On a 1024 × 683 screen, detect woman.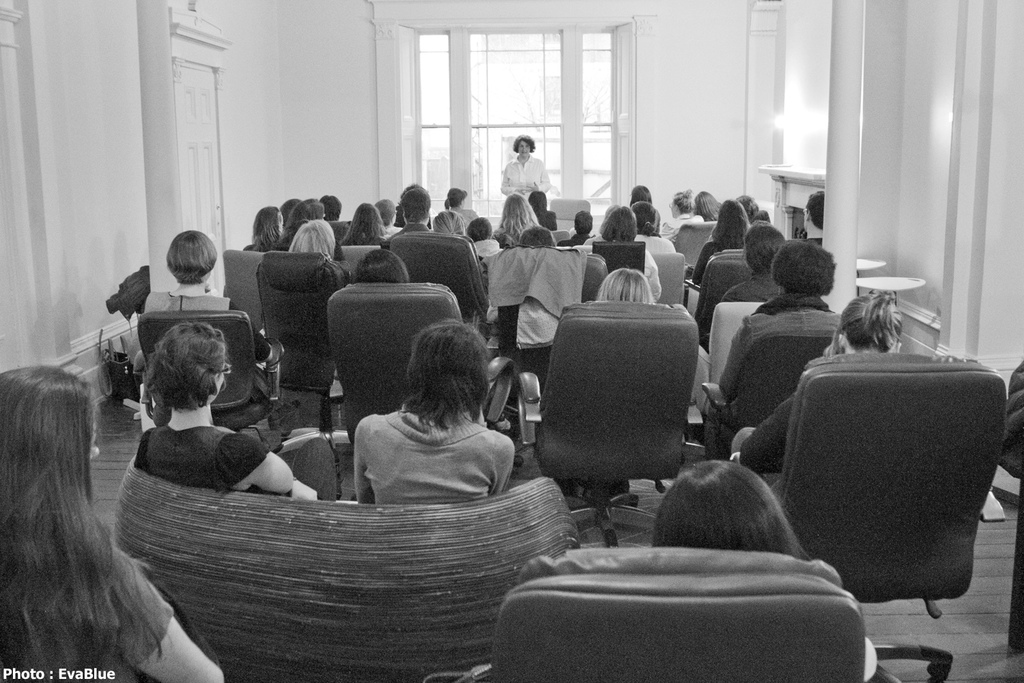
[130, 319, 339, 502].
